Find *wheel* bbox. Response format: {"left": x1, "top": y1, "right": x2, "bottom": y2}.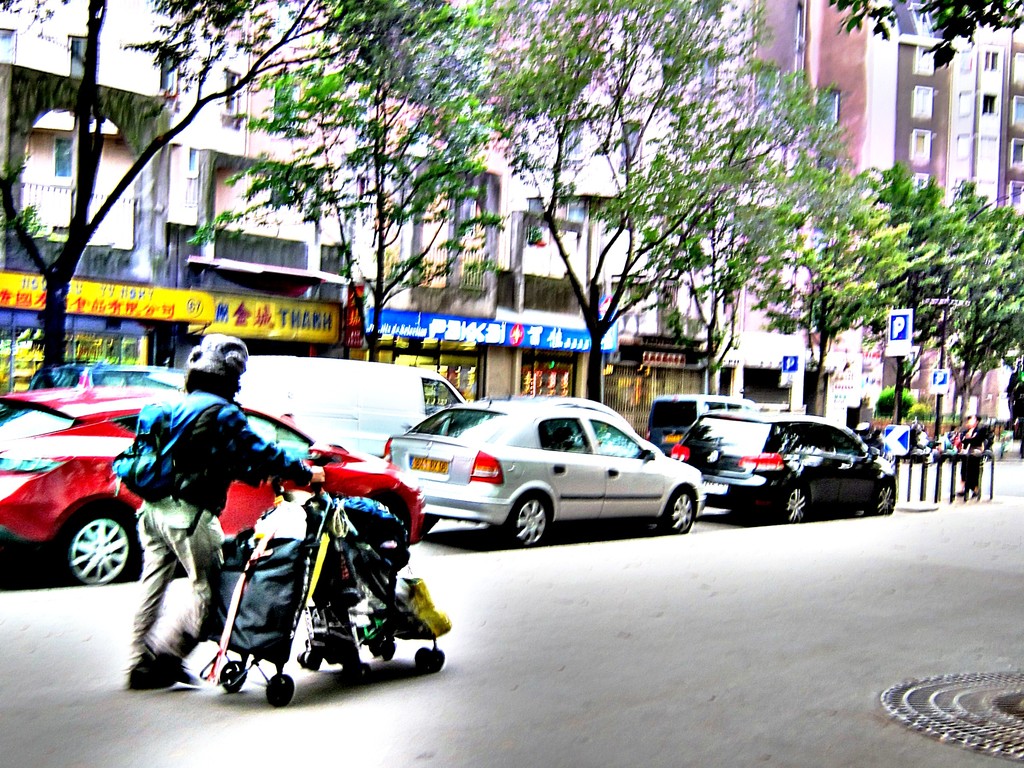
{"left": 867, "top": 484, "right": 892, "bottom": 515}.
